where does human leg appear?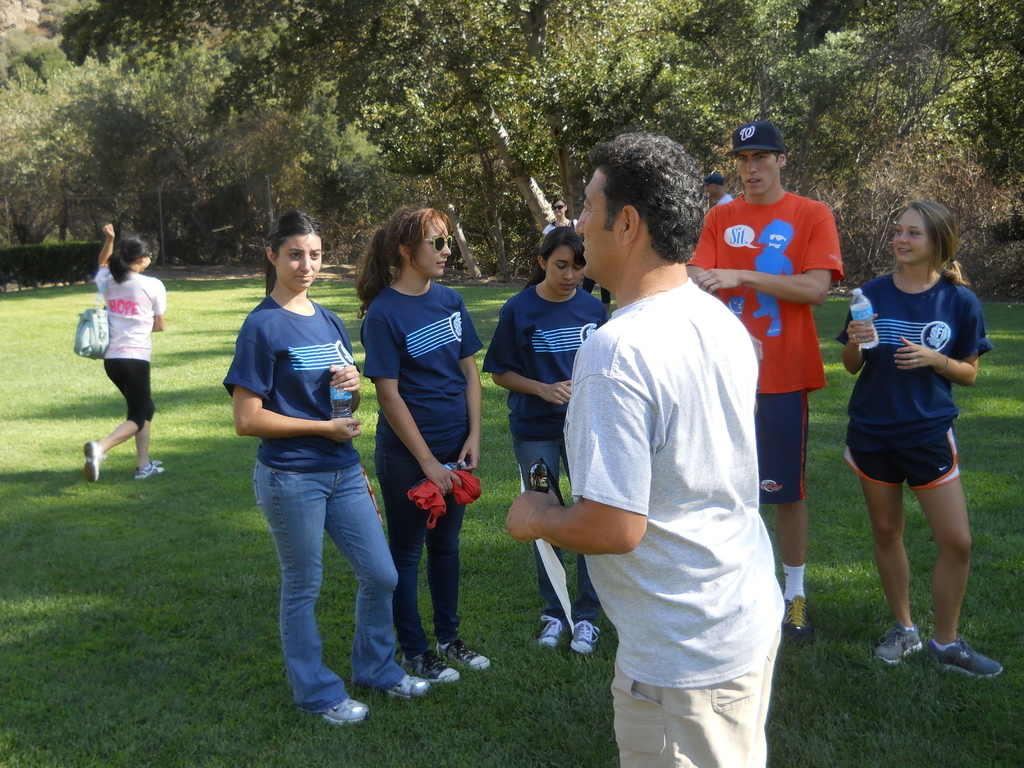
Appears at 509/433/560/653.
